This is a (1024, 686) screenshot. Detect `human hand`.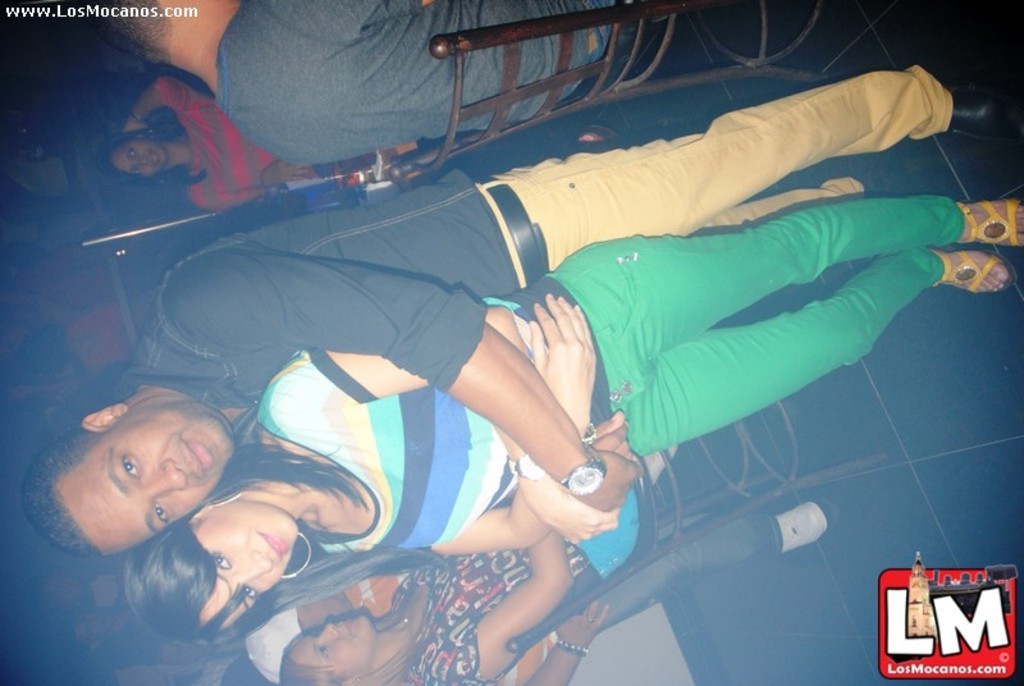
591:408:636:462.
